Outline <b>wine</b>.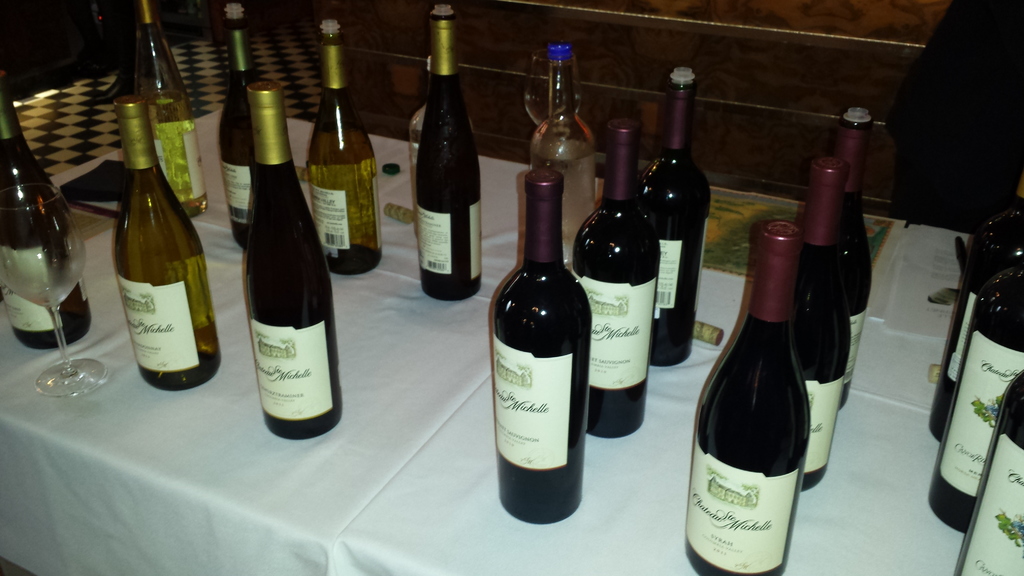
Outline: {"x1": 212, "y1": 0, "x2": 270, "y2": 250}.
